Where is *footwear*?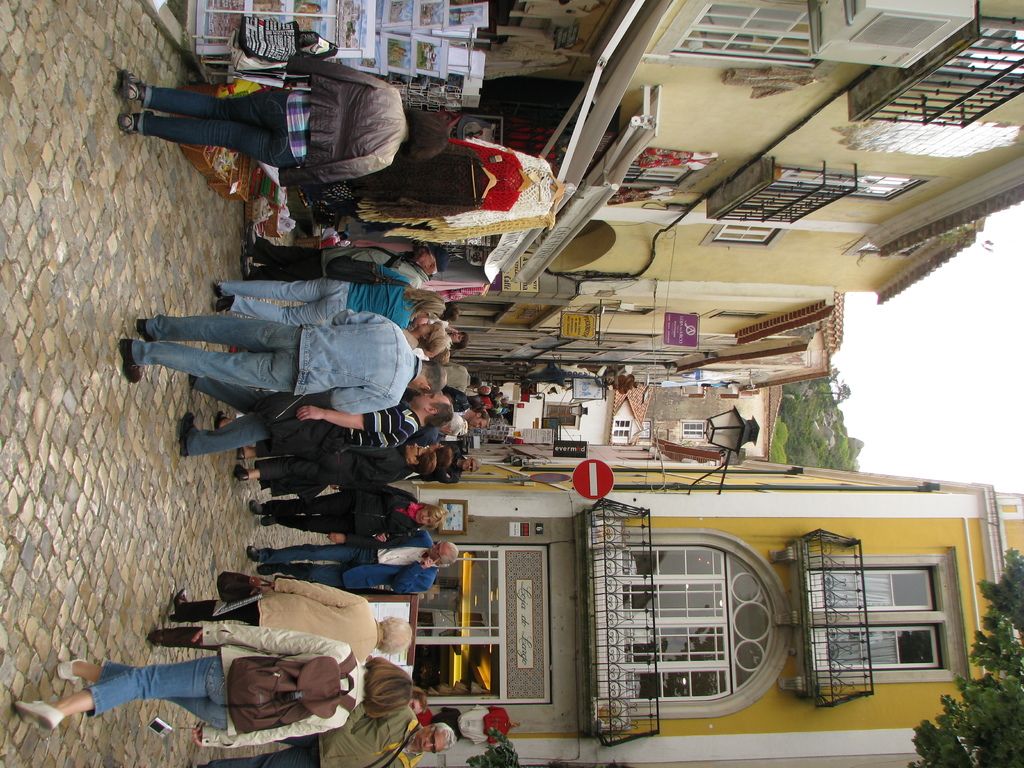
crop(257, 561, 293, 580).
